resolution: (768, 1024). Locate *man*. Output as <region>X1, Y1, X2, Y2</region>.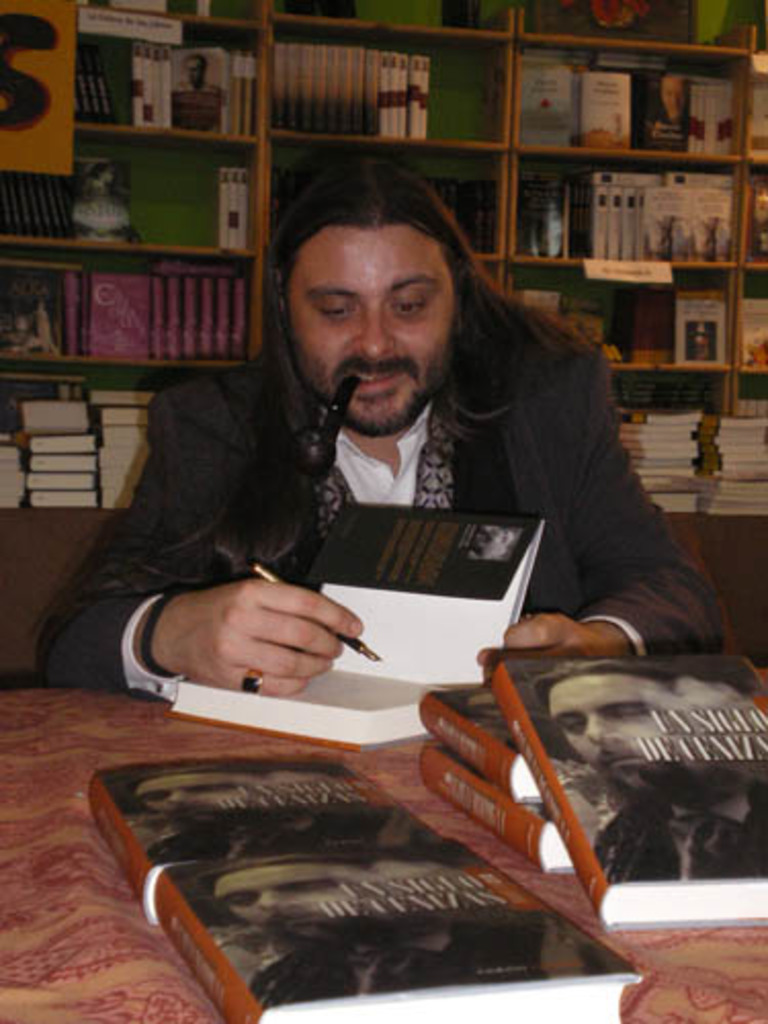
<region>662, 655, 766, 831</region>.
